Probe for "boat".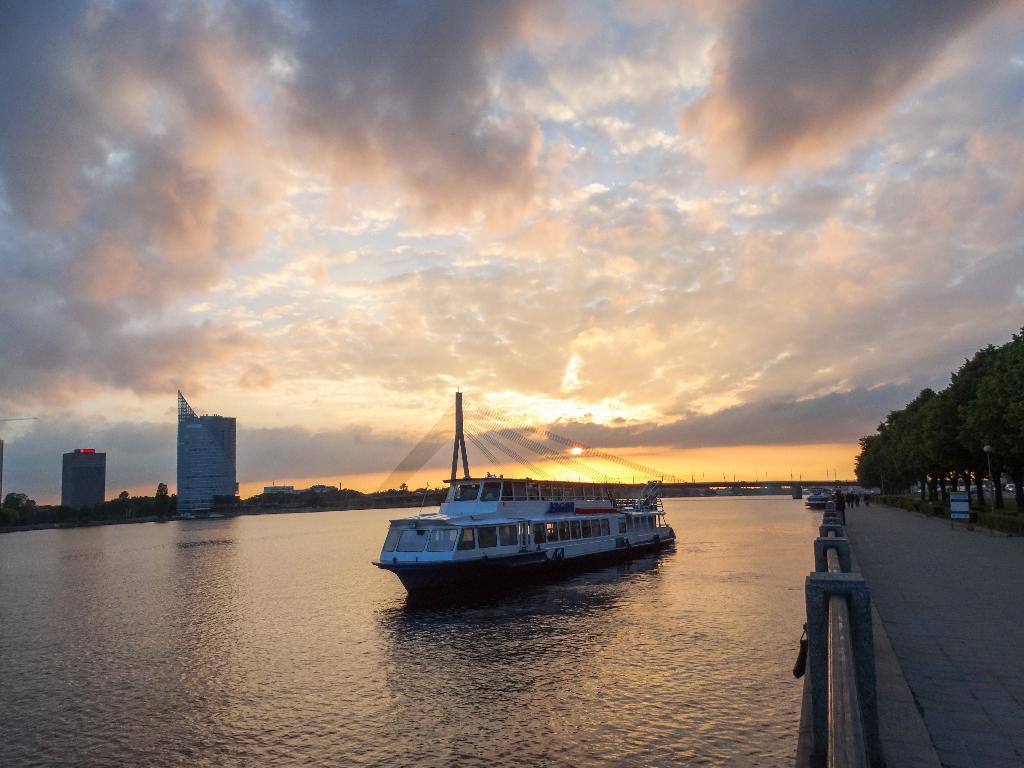
Probe result: (left=360, top=419, right=678, bottom=607).
